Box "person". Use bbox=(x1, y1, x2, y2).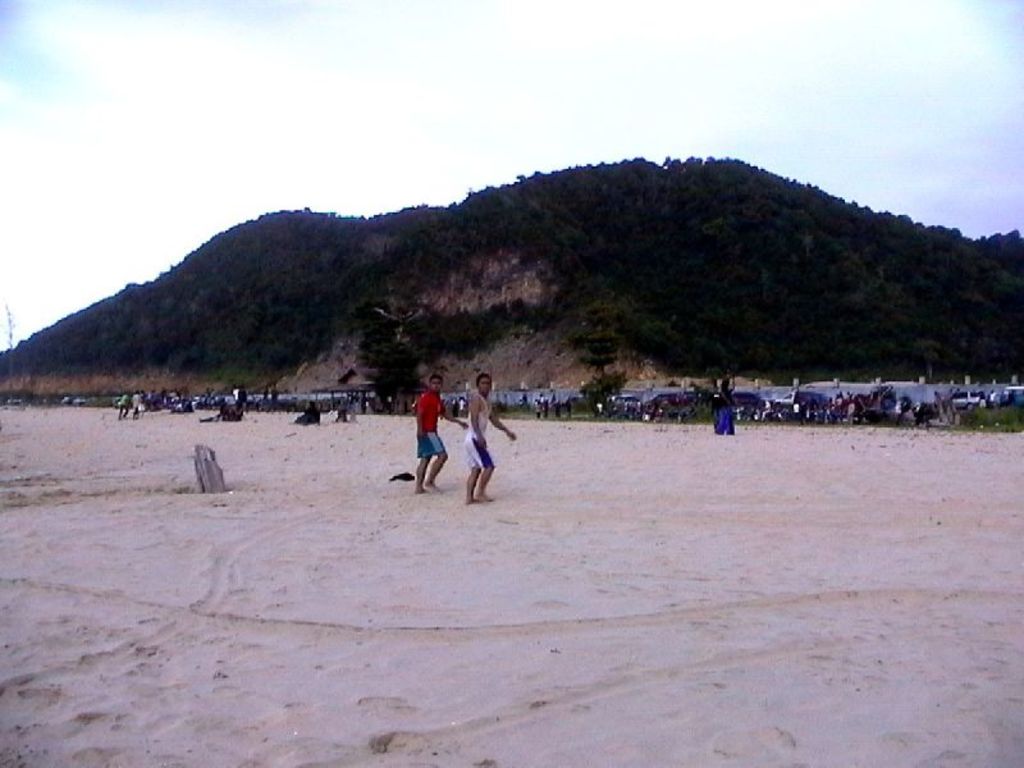
bbox=(416, 376, 470, 495).
